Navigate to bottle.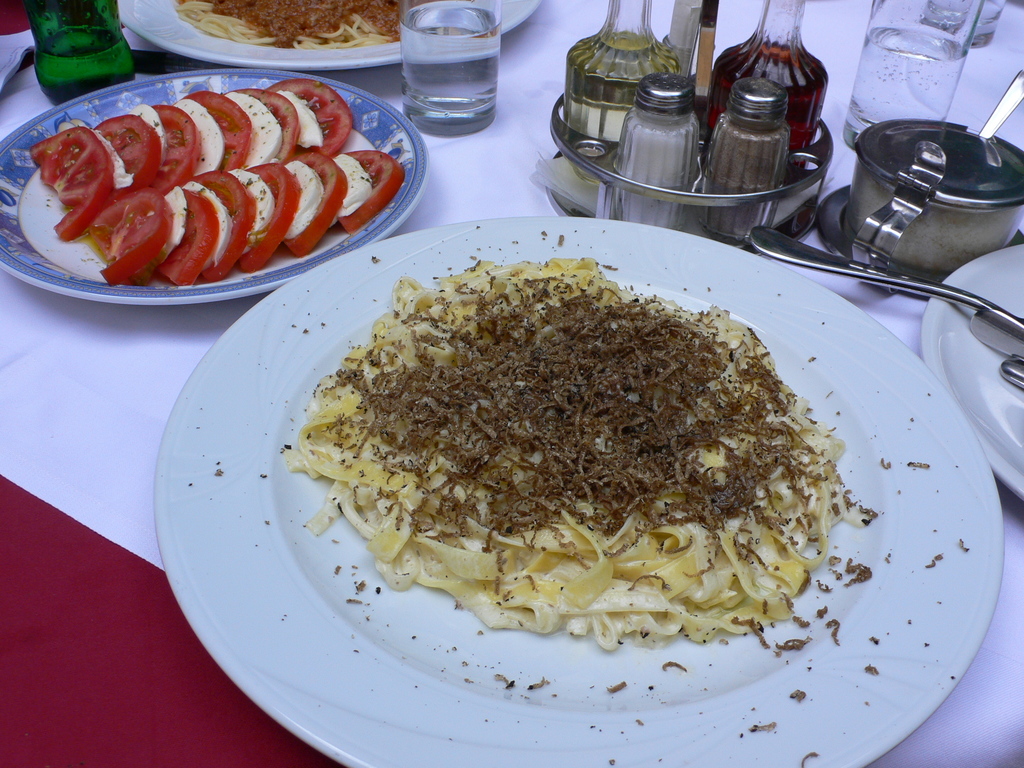
Navigation target: box=[692, 74, 789, 245].
